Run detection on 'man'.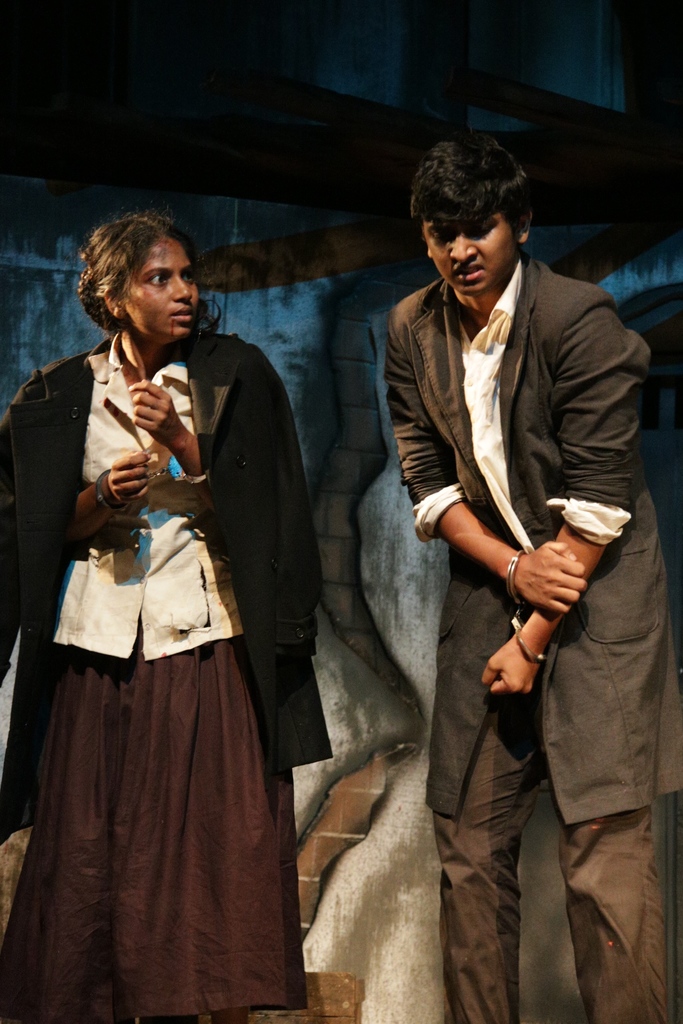
Result: 347:113:659:1012.
